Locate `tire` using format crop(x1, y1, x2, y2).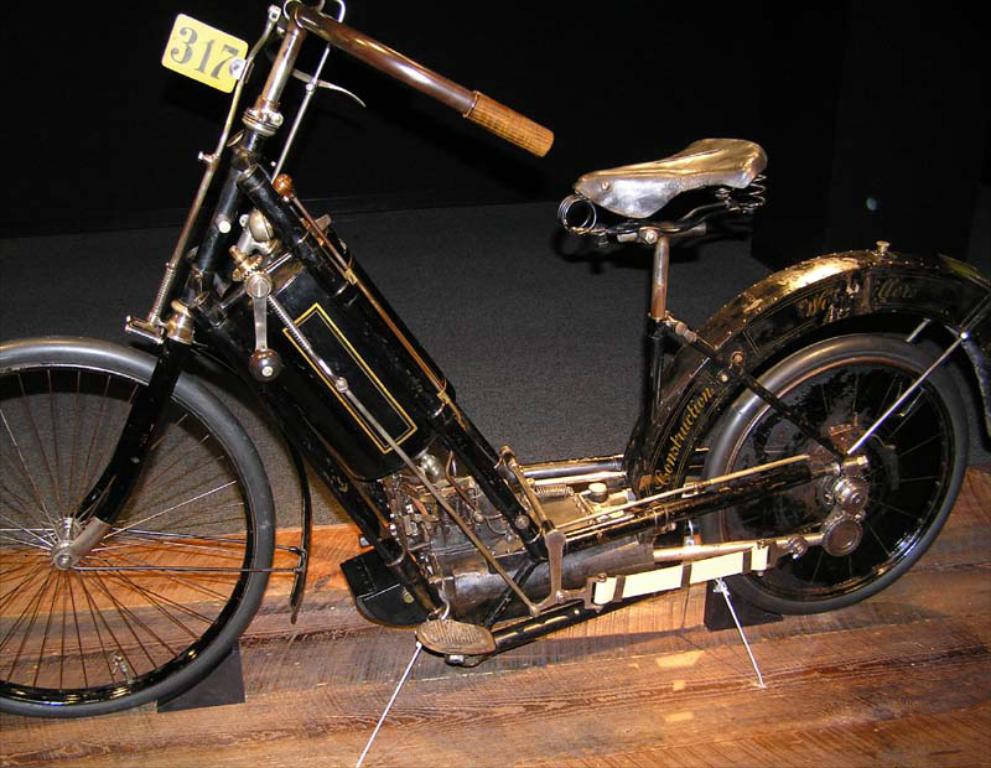
crop(0, 332, 274, 720).
